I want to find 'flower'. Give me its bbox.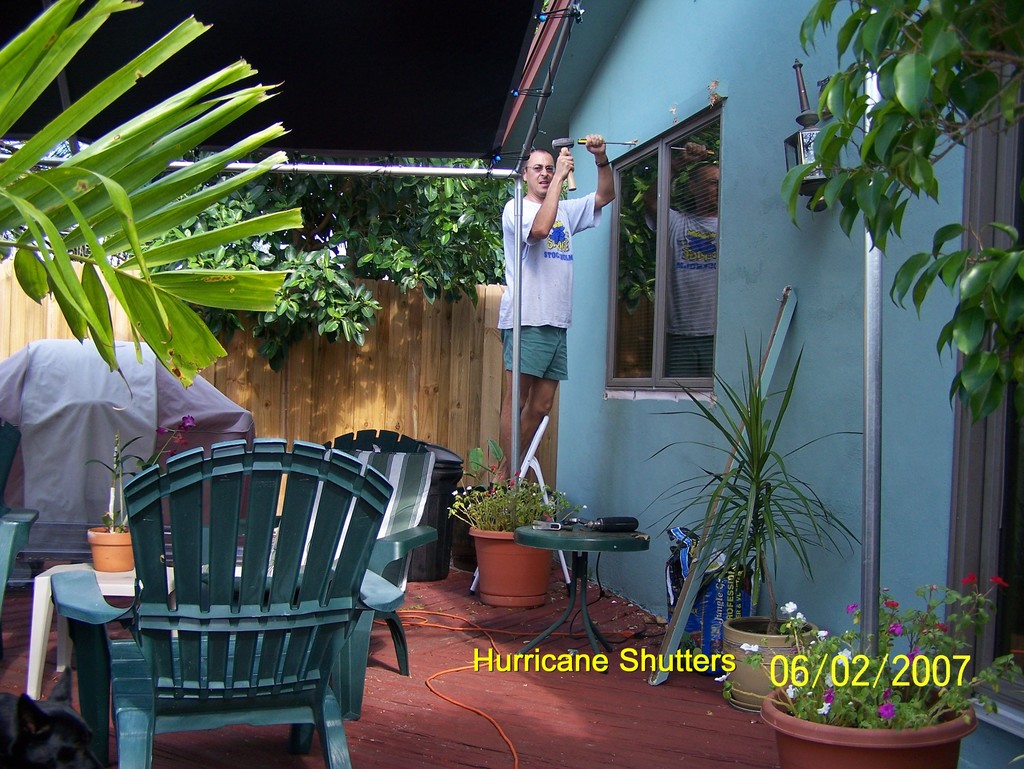
[740, 643, 758, 651].
